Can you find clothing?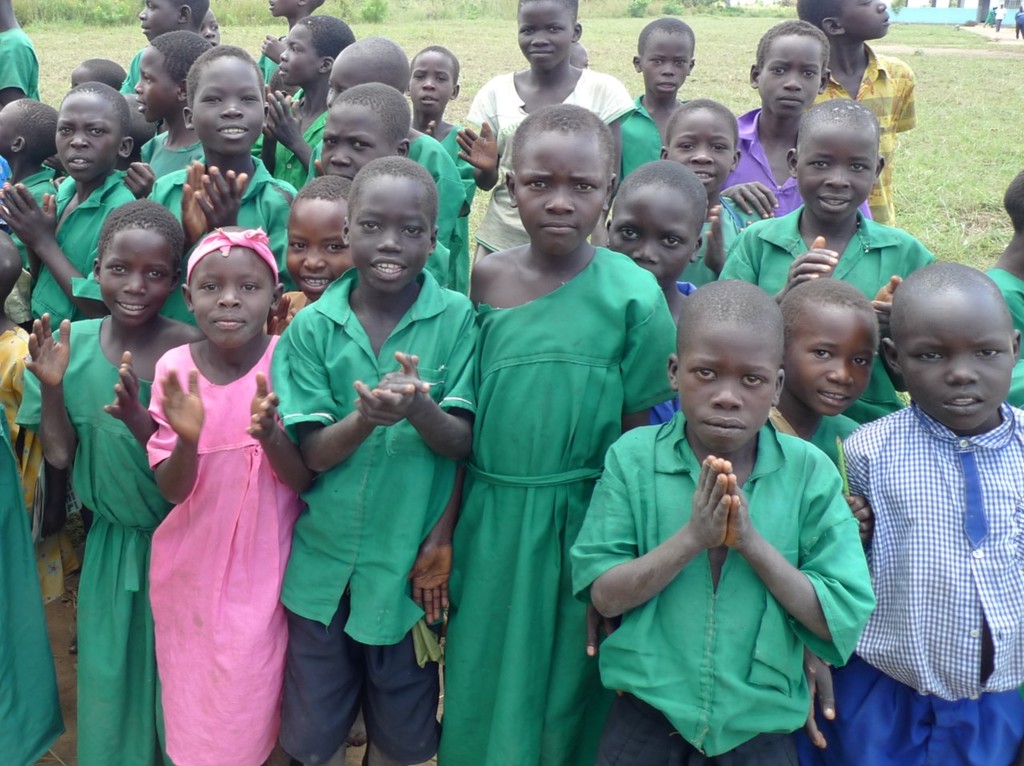
Yes, bounding box: bbox=(832, 399, 1023, 765).
